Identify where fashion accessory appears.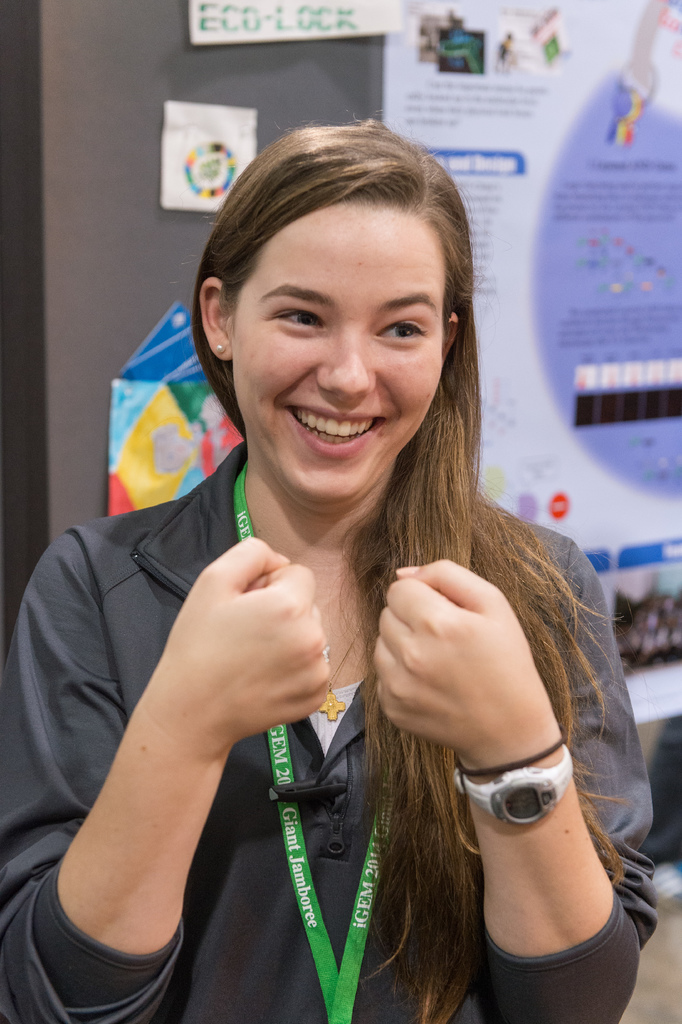
Appears at region(233, 464, 383, 1023).
